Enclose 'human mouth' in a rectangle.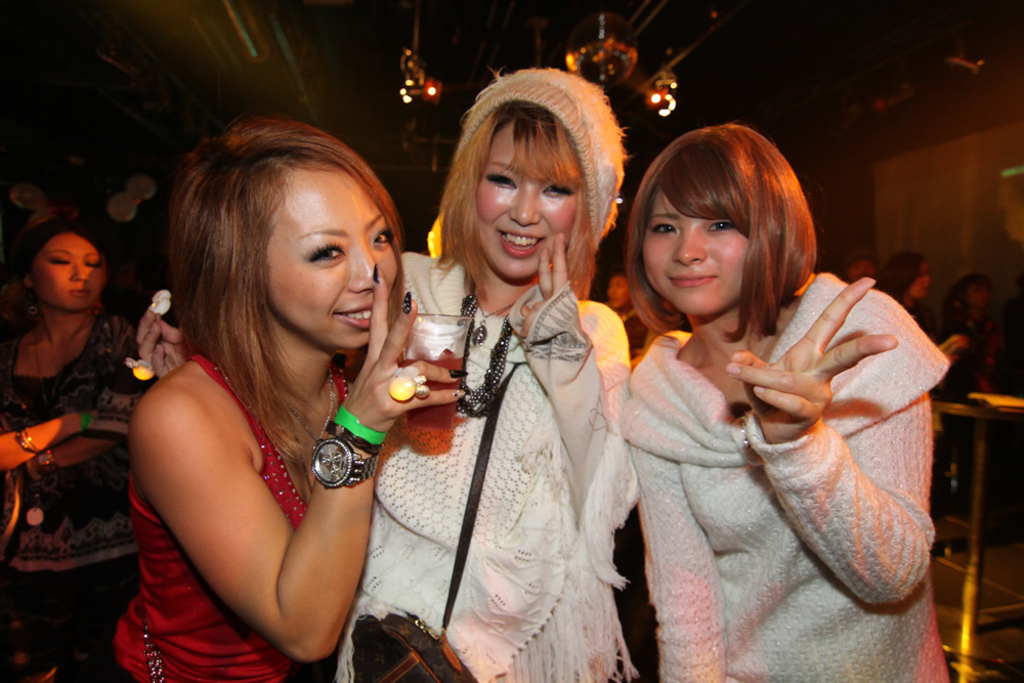
498, 227, 546, 258.
